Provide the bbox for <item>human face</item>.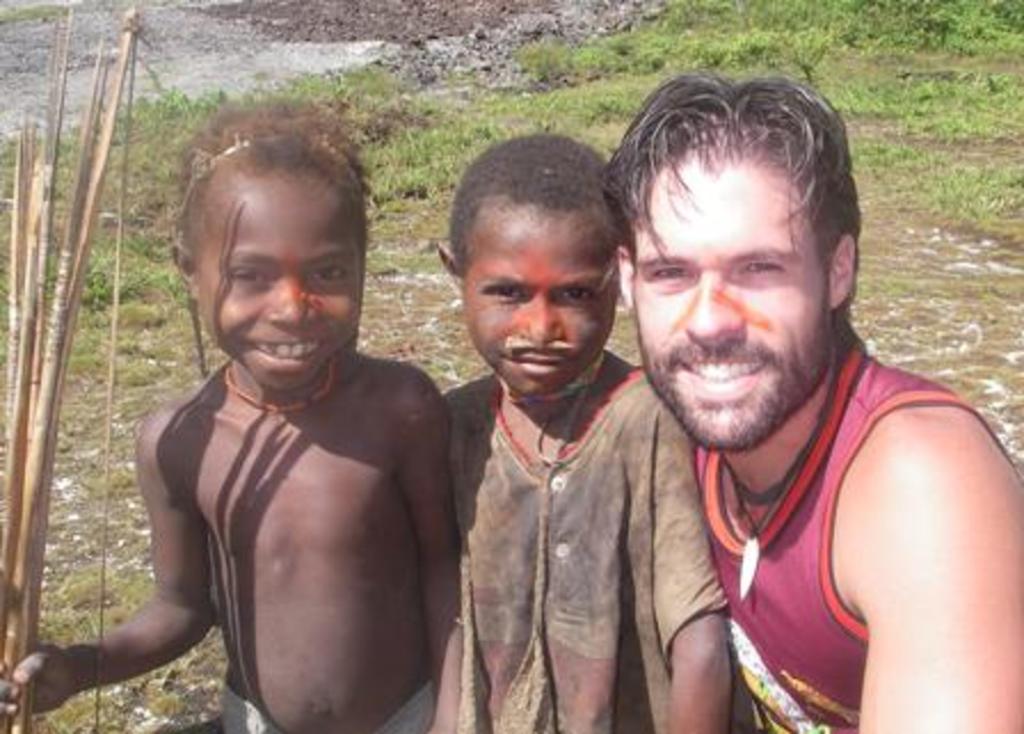
box=[633, 158, 830, 453].
